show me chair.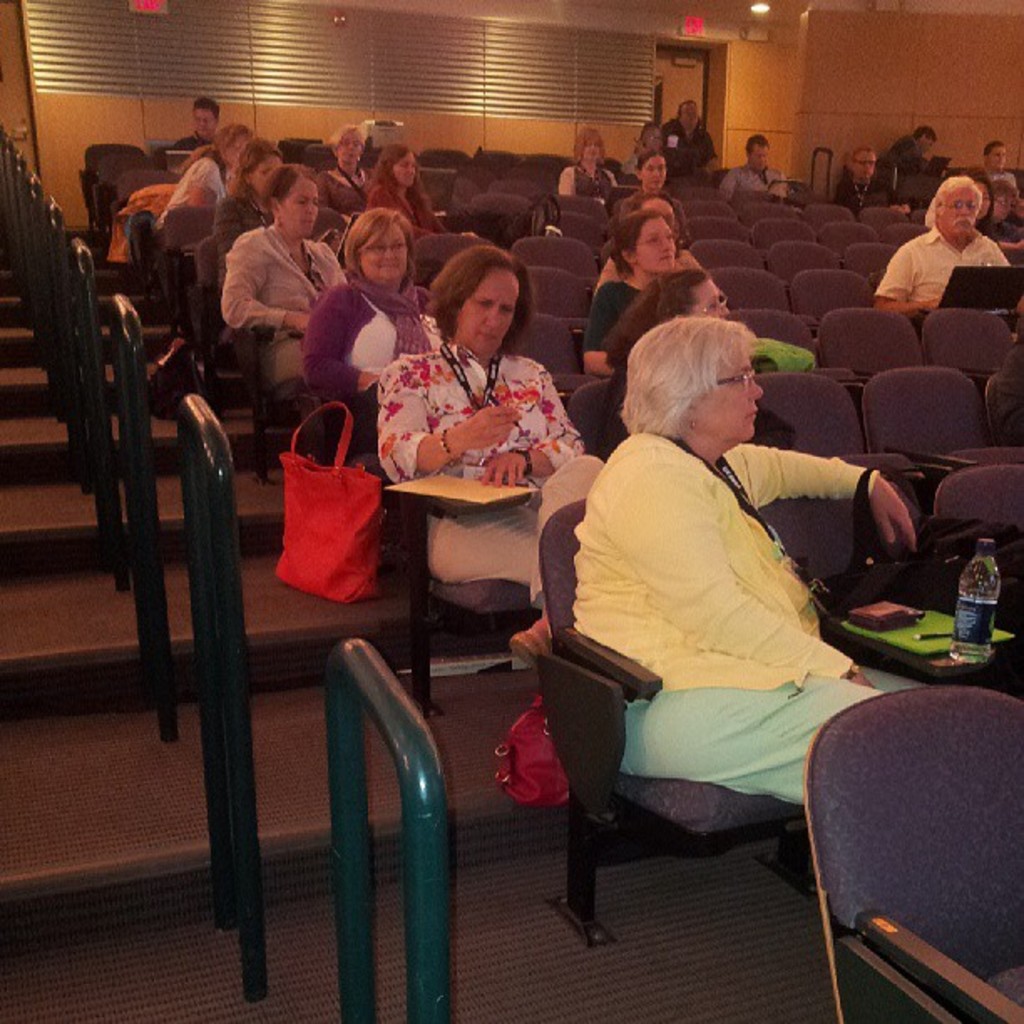
chair is here: crop(231, 316, 315, 482).
